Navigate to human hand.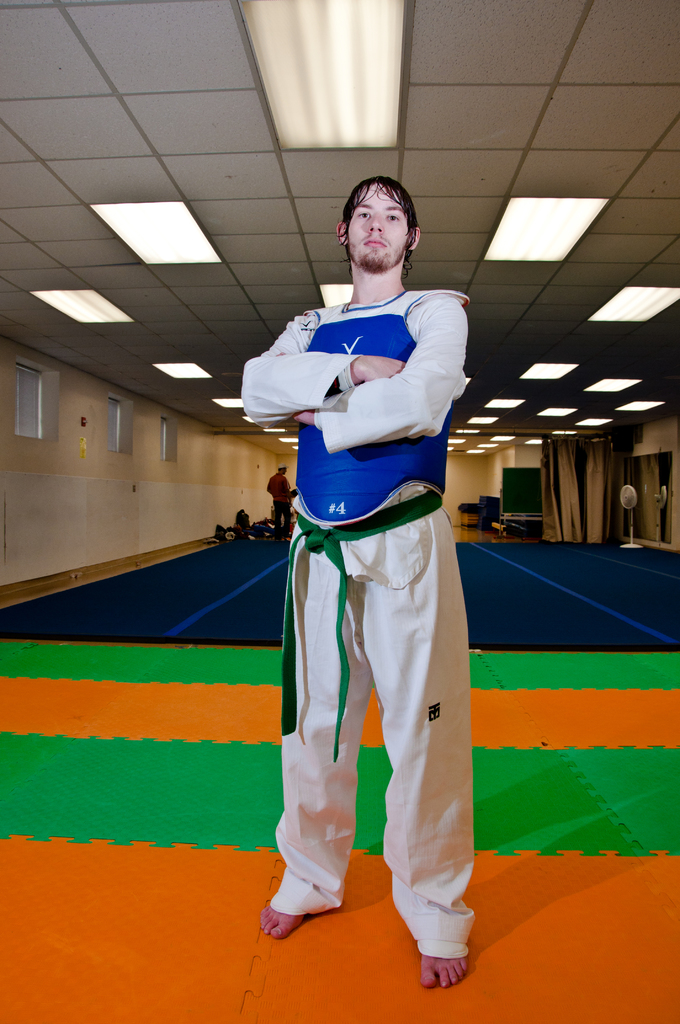
Navigation target: 295, 410, 321, 428.
